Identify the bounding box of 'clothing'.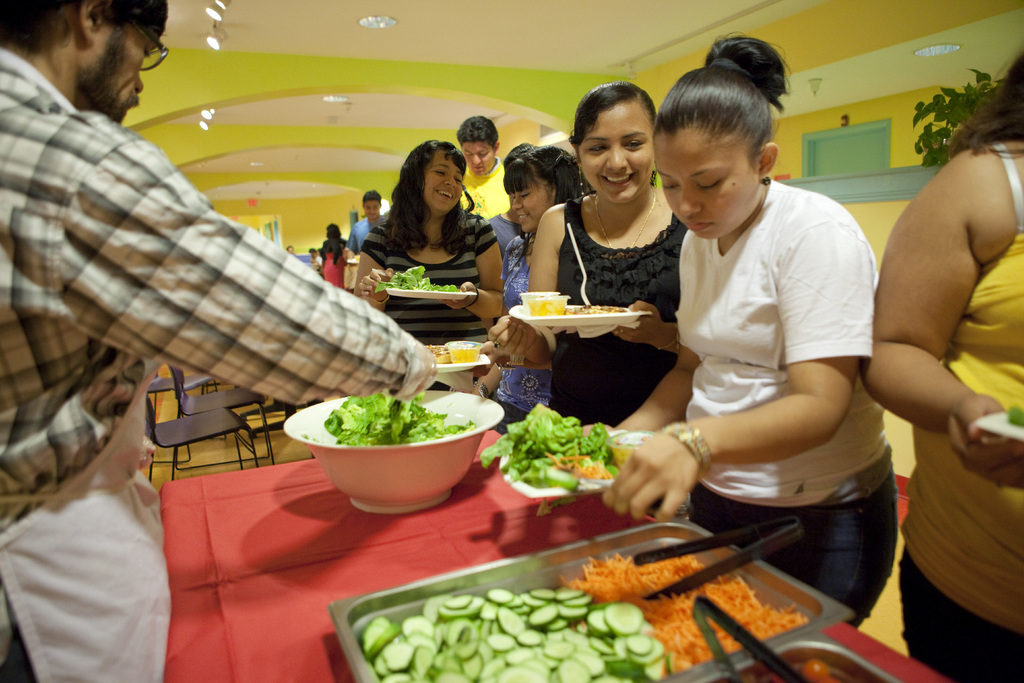
locate(673, 173, 900, 624).
